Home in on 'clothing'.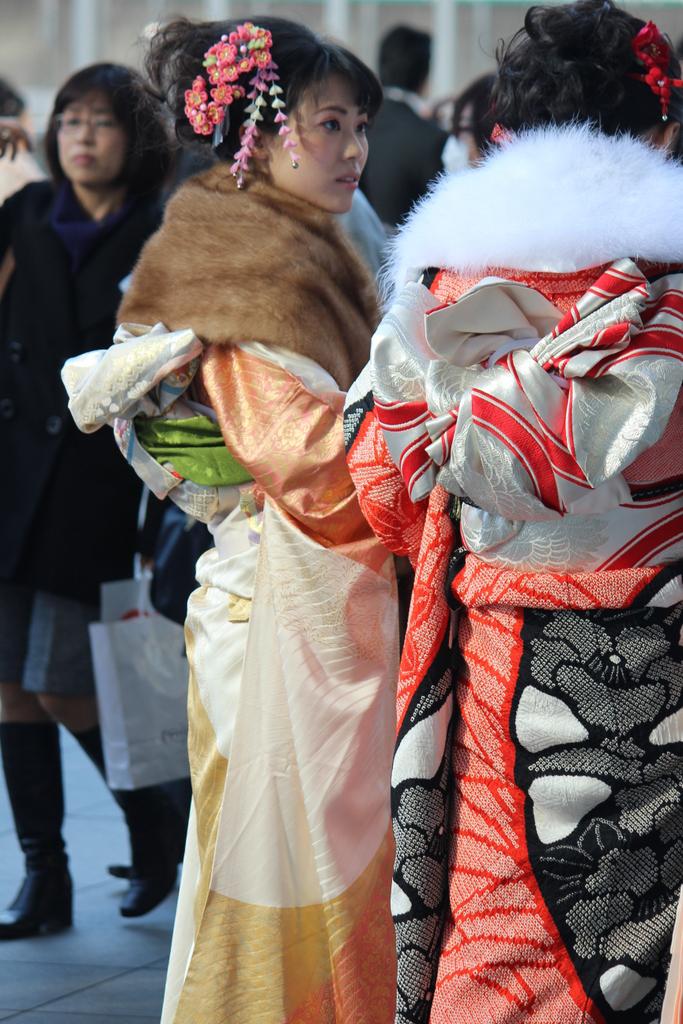
Homed in at 60, 163, 402, 1023.
